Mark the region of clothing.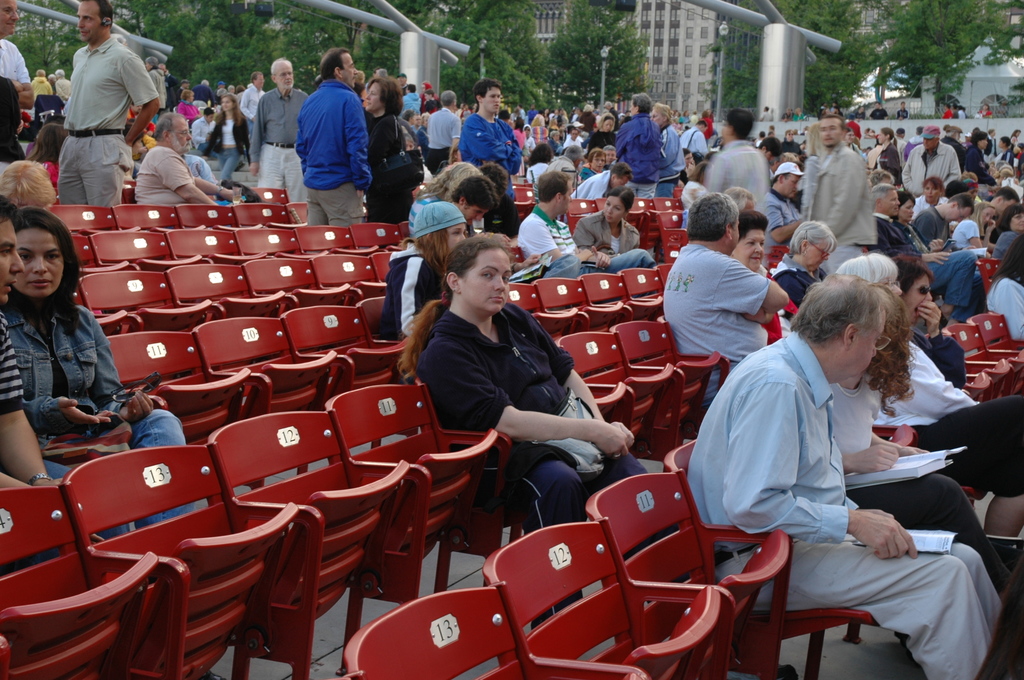
Region: <bbox>831, 369, 1011, 589</bbox>.
